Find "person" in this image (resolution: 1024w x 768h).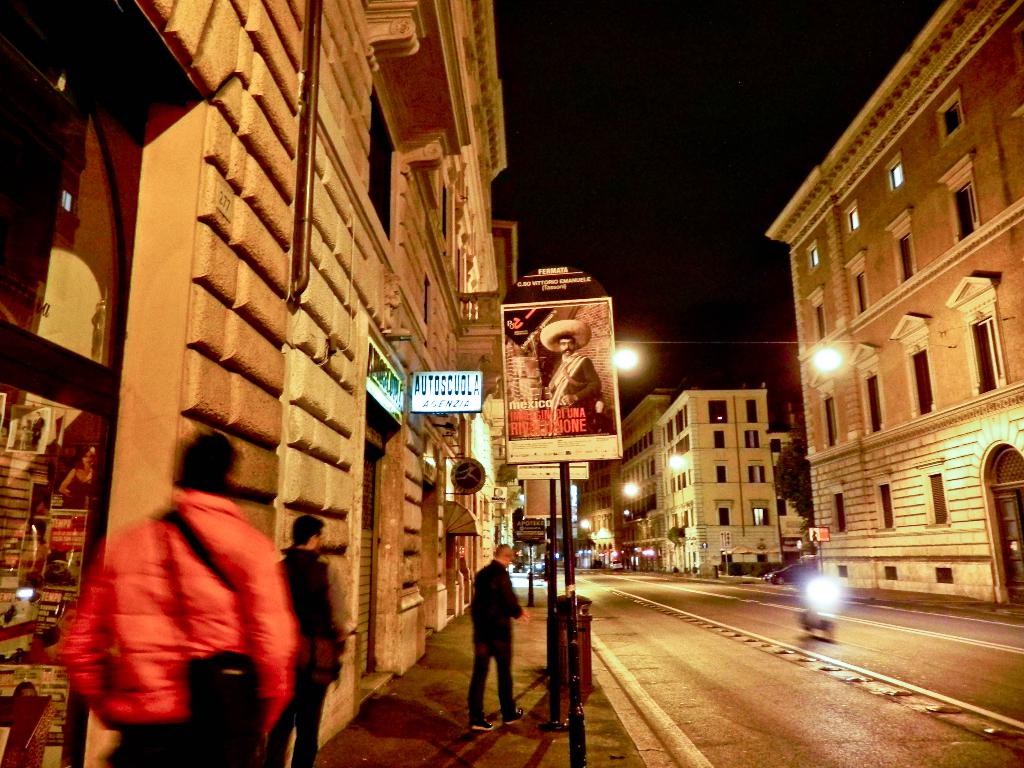
left=58, top=446, right=93, bottom=508.
